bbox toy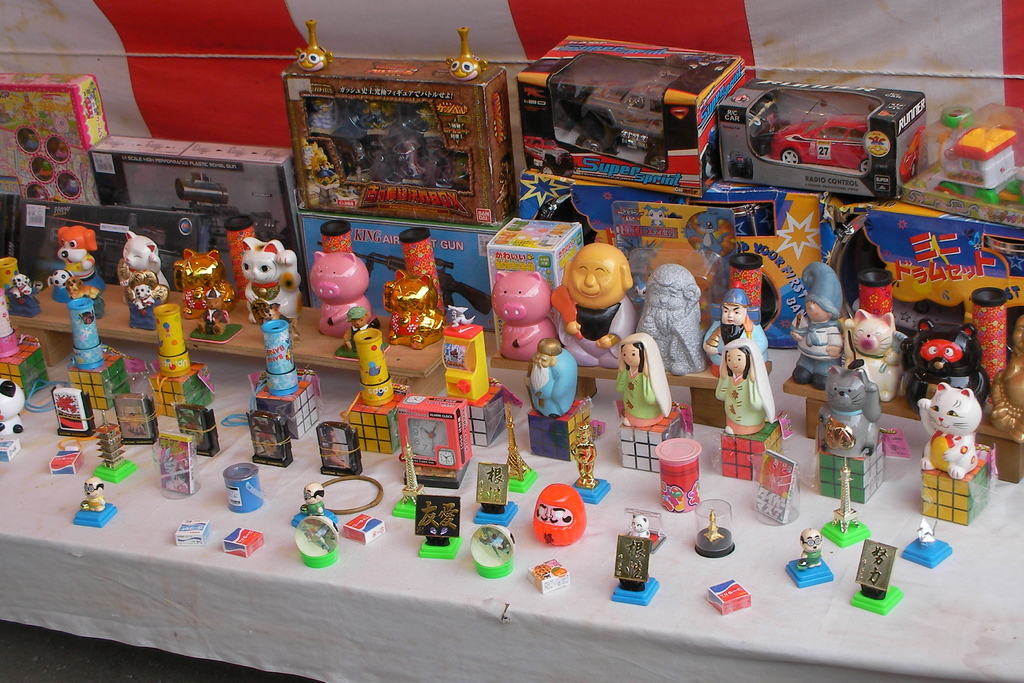
58:225:99:273
